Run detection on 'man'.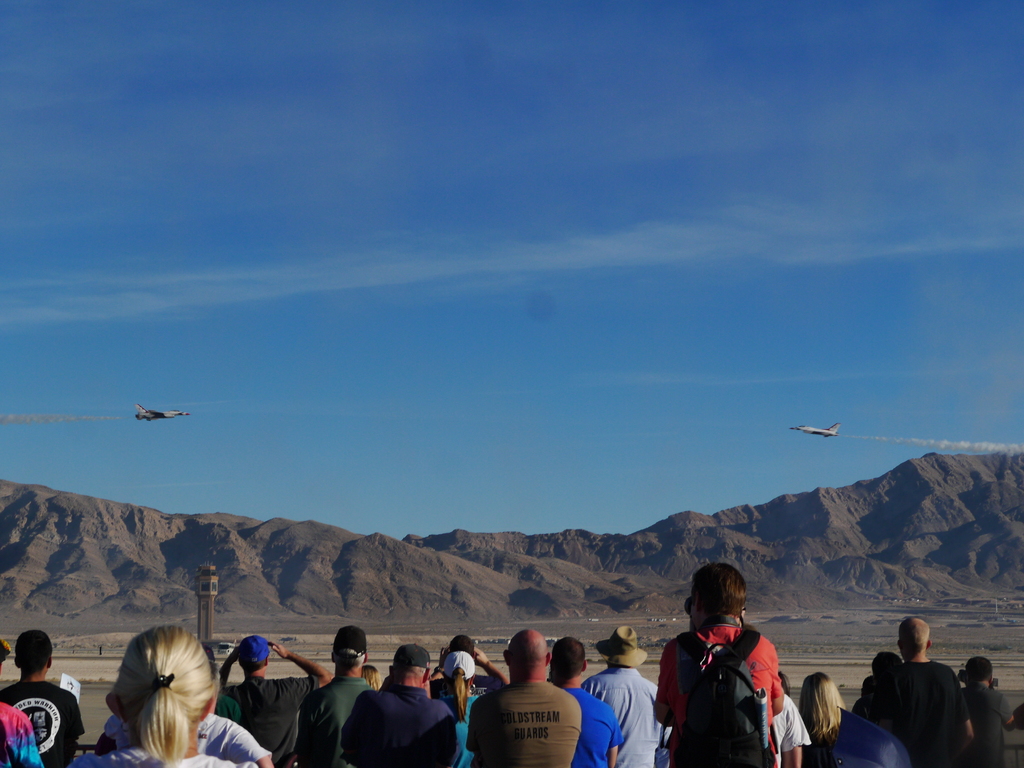
Result: pyautogui.locateOnScreen(91, 712, 273, 767).
